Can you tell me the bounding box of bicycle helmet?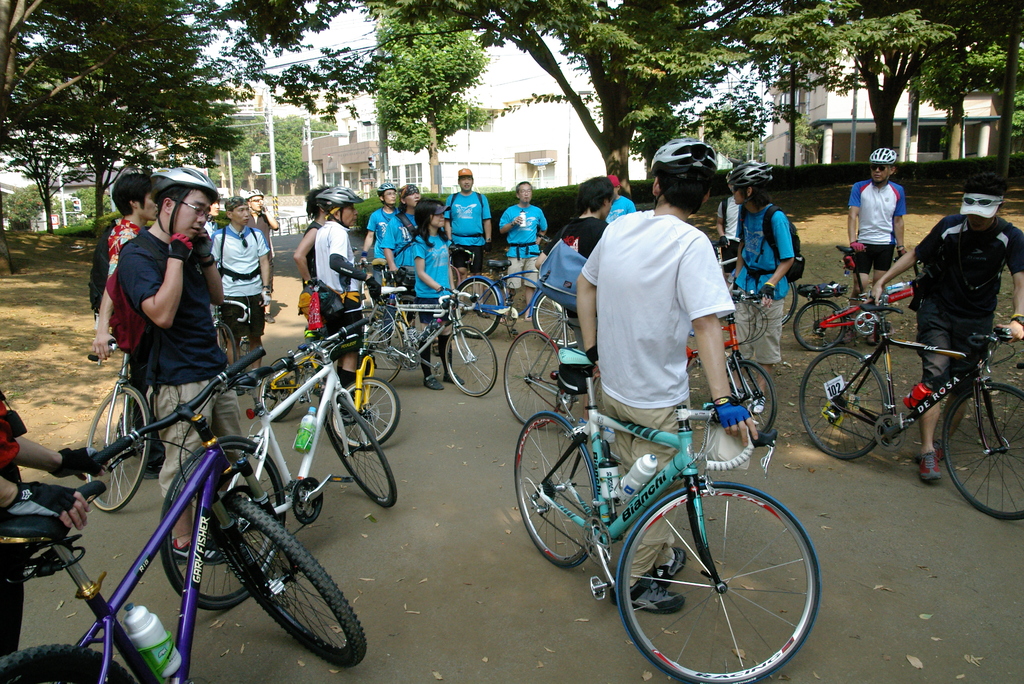
locate(320, 184, 362, 232).
